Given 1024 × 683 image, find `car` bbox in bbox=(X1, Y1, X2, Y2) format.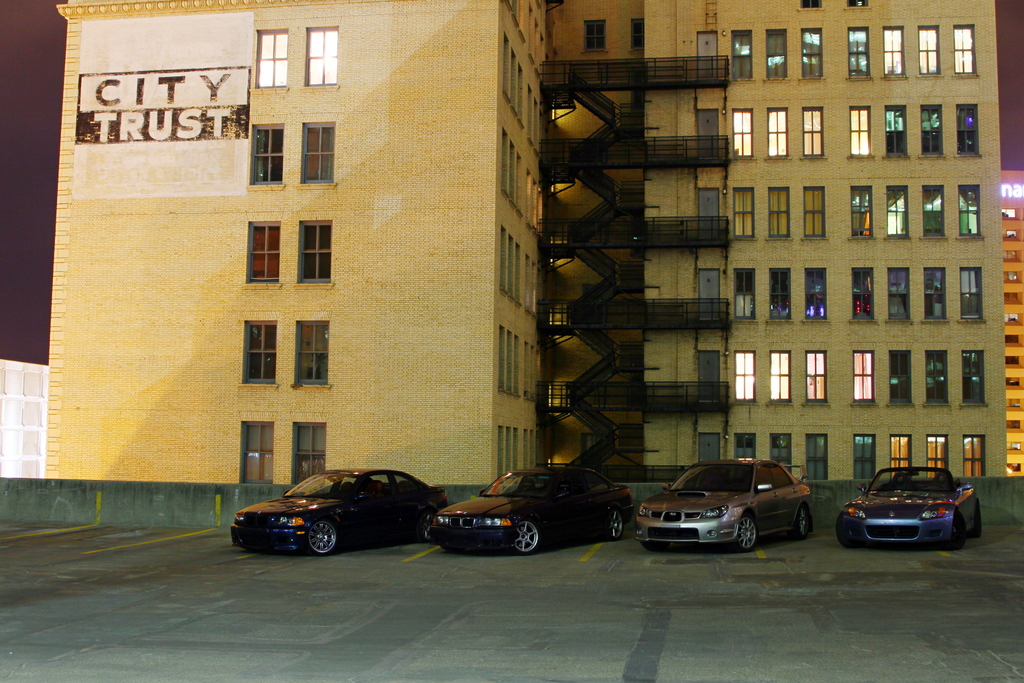
bbox=(637, 459, 812, 554).
